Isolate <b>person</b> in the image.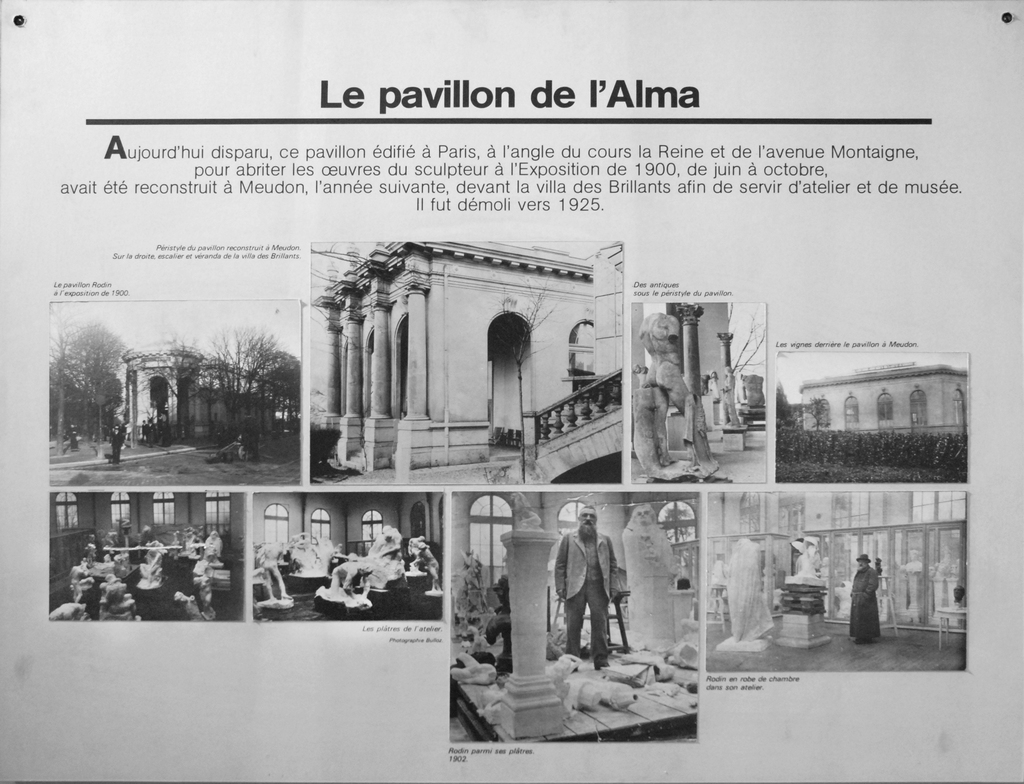
Isolated region: <region>114, 428, 118, 440</region>.
